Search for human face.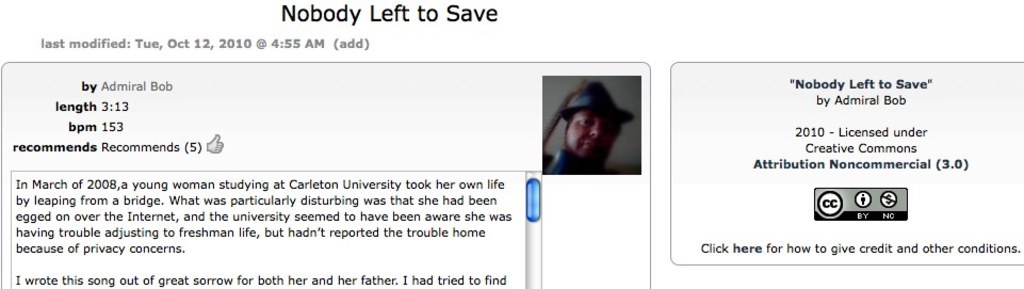
Found at <bbox>565, 108, 621, 166</bbox>.
